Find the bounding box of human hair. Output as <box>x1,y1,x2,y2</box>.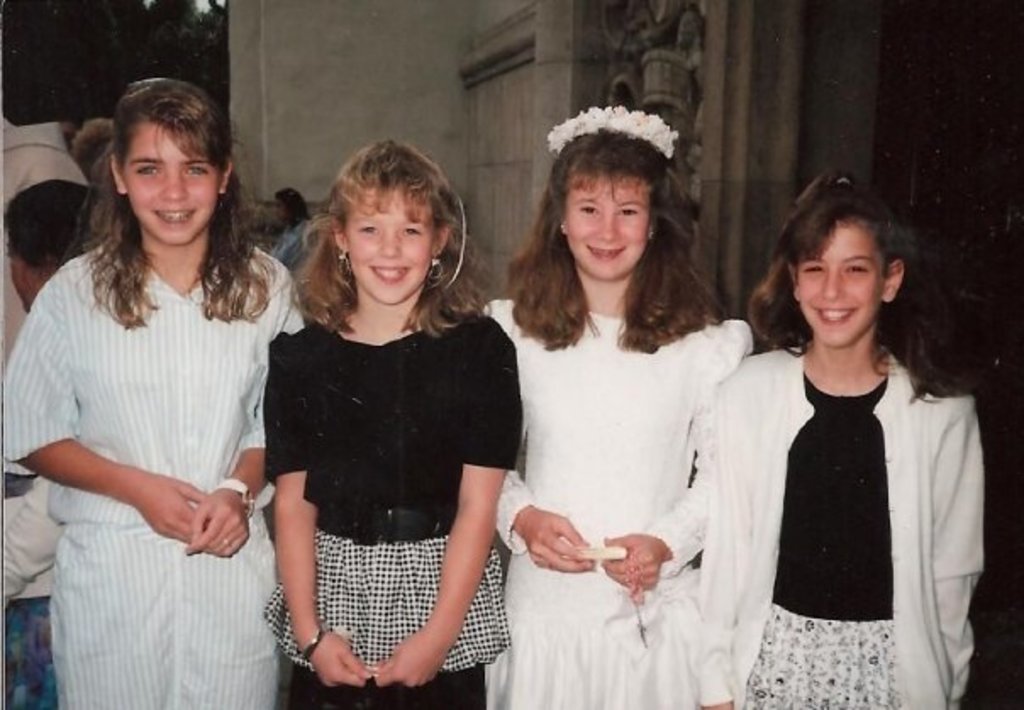
<box>0,176,93,269</box>.
